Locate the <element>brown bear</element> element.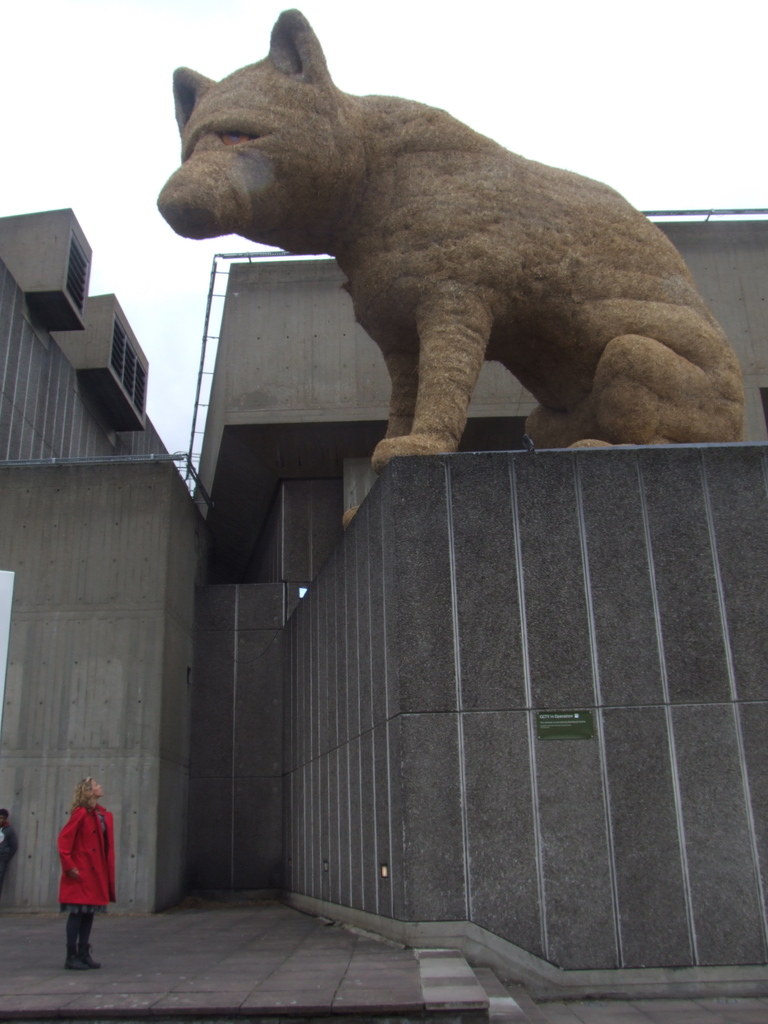
Element bbox: 154,8,744,531.
